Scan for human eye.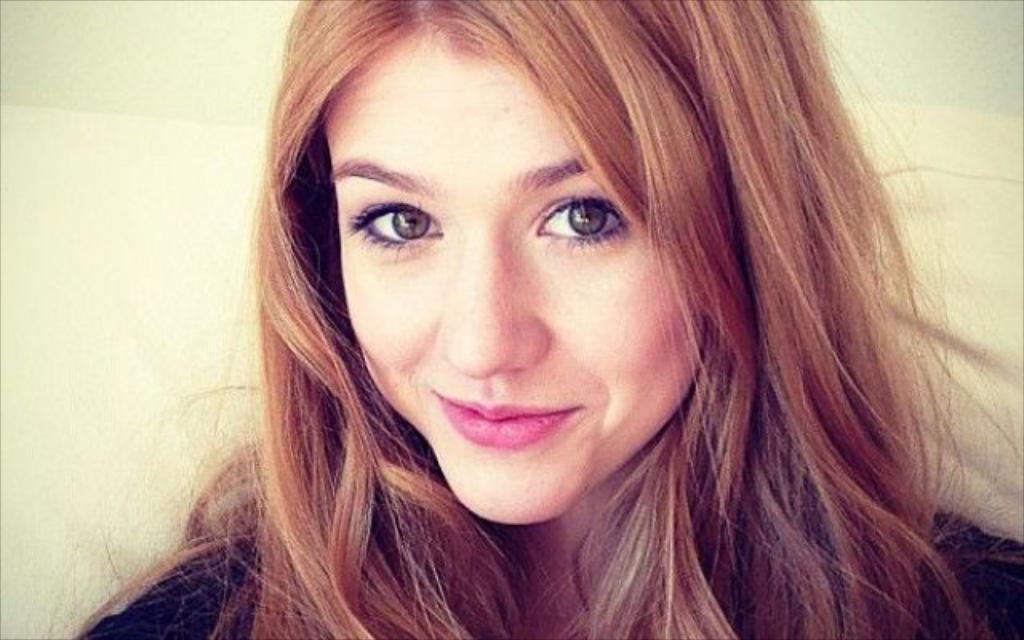
Scan result: region(344, 195, 445, 262).
